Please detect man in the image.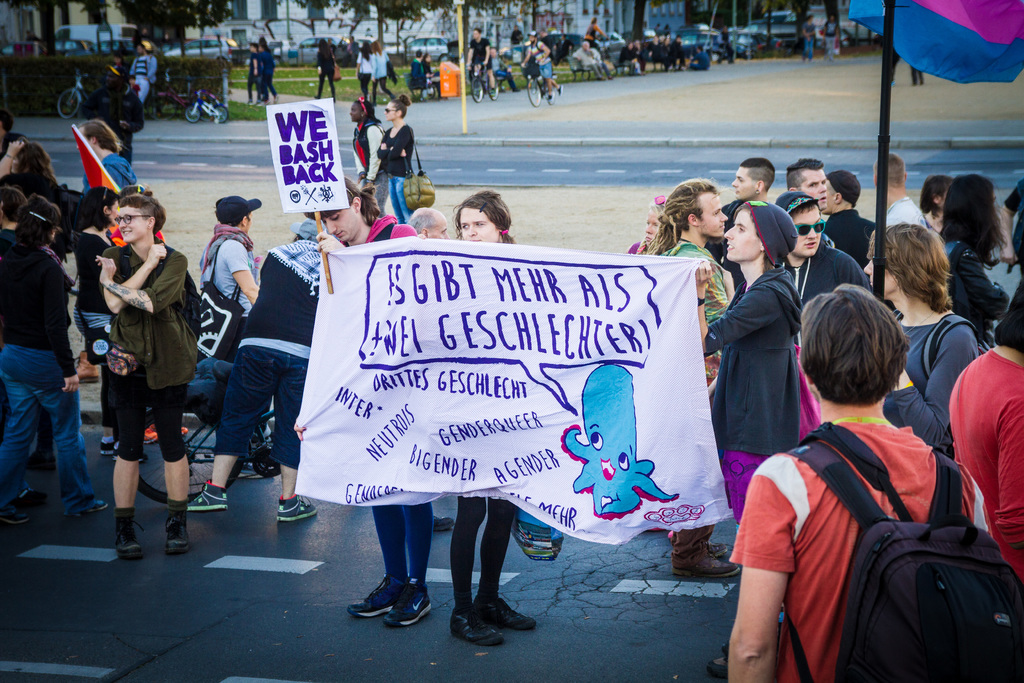
[x1=766, y1=197, x2=882, y2=316].
